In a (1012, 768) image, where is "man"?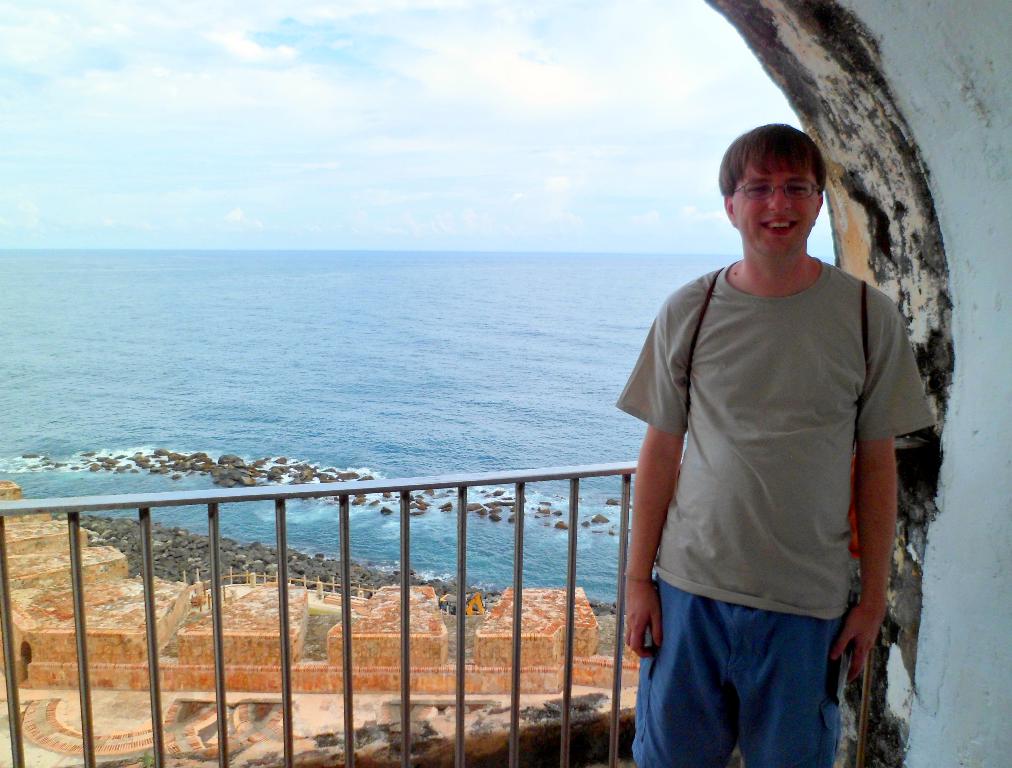
x1=625 y1=104 x2=923 y2=760.
